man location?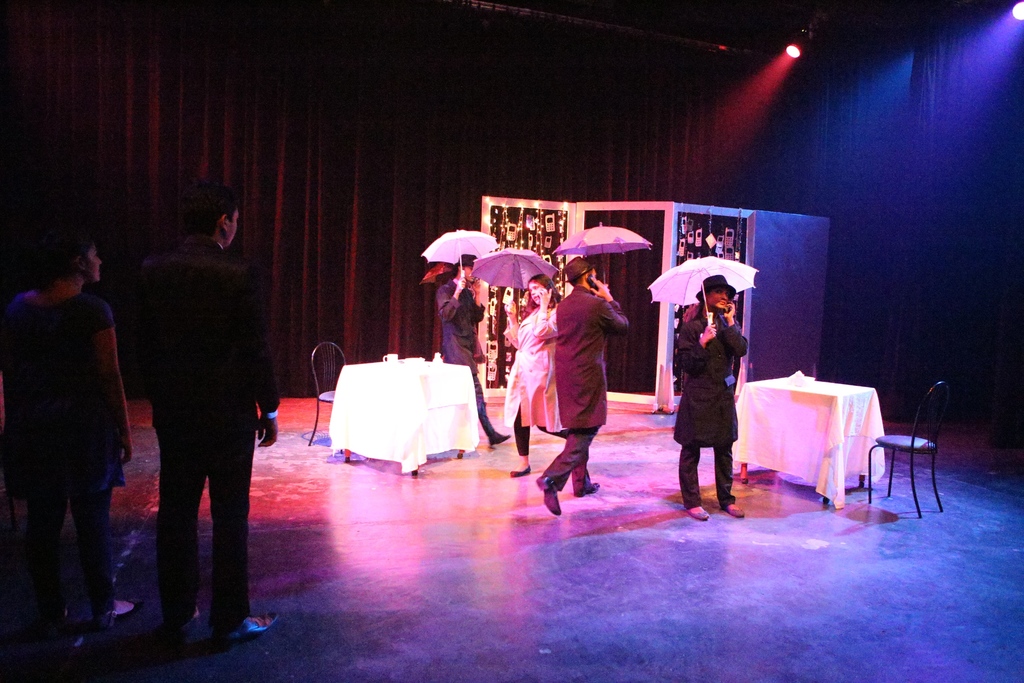
{"x1": 534, "y1": 242, "x2": 607, "y2": 543}
